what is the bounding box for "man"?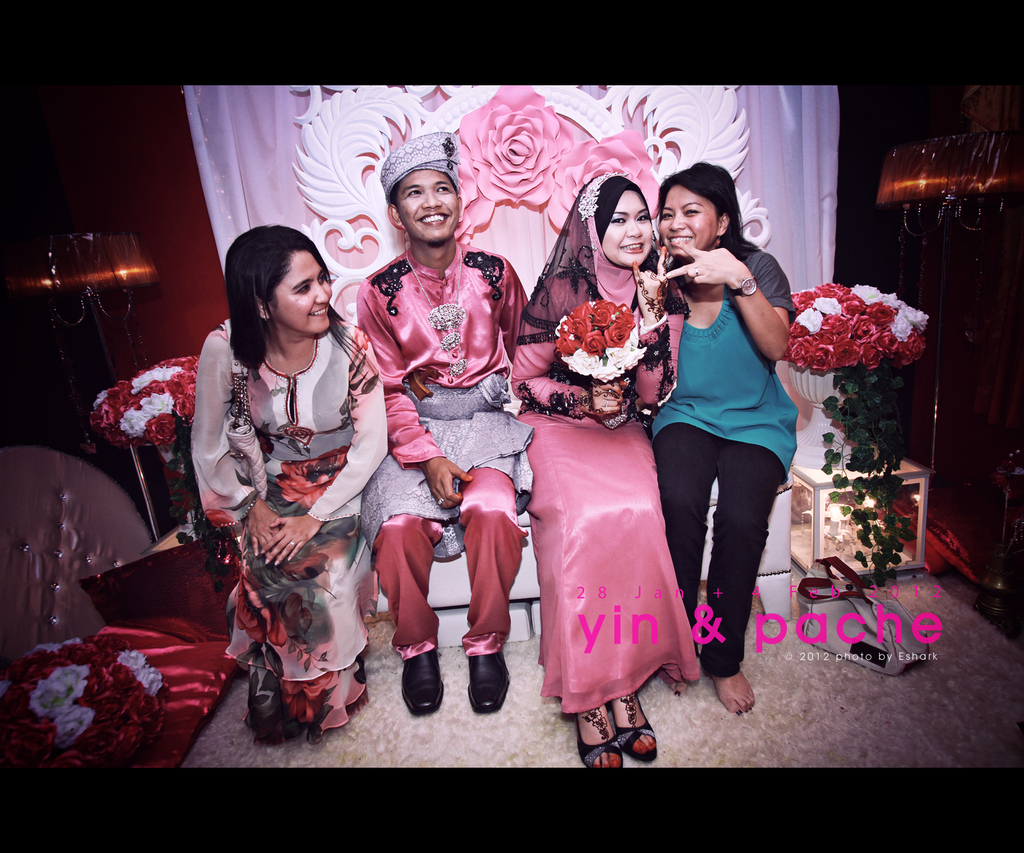
select_region(335, 179, 541, 674).
